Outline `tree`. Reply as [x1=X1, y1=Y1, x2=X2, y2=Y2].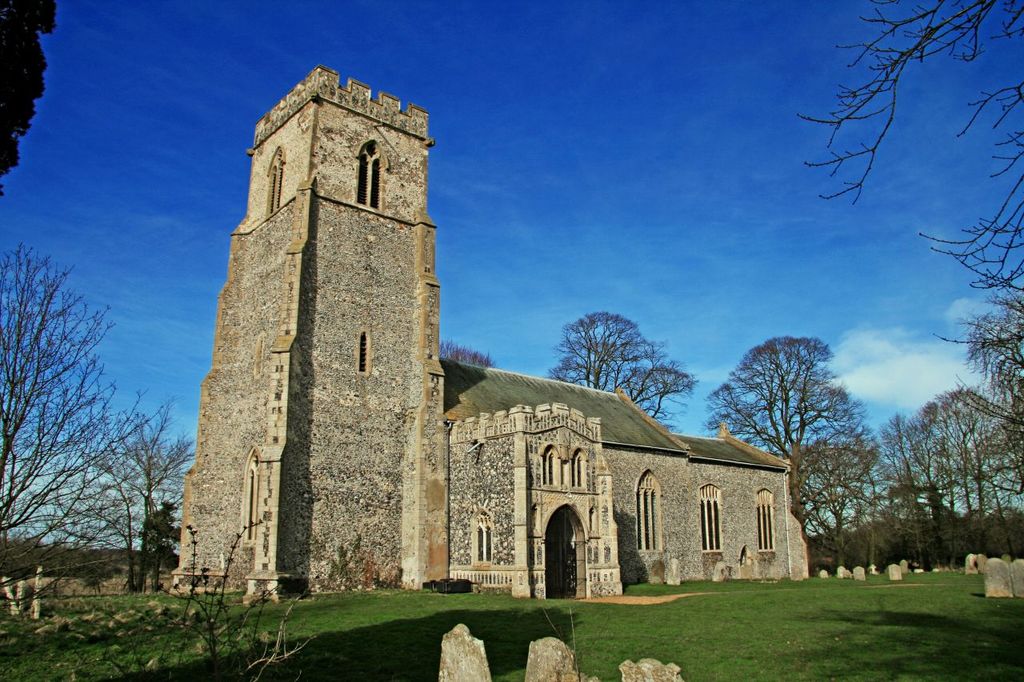
[x1=0, y1=236, x2=165, y2=596].
